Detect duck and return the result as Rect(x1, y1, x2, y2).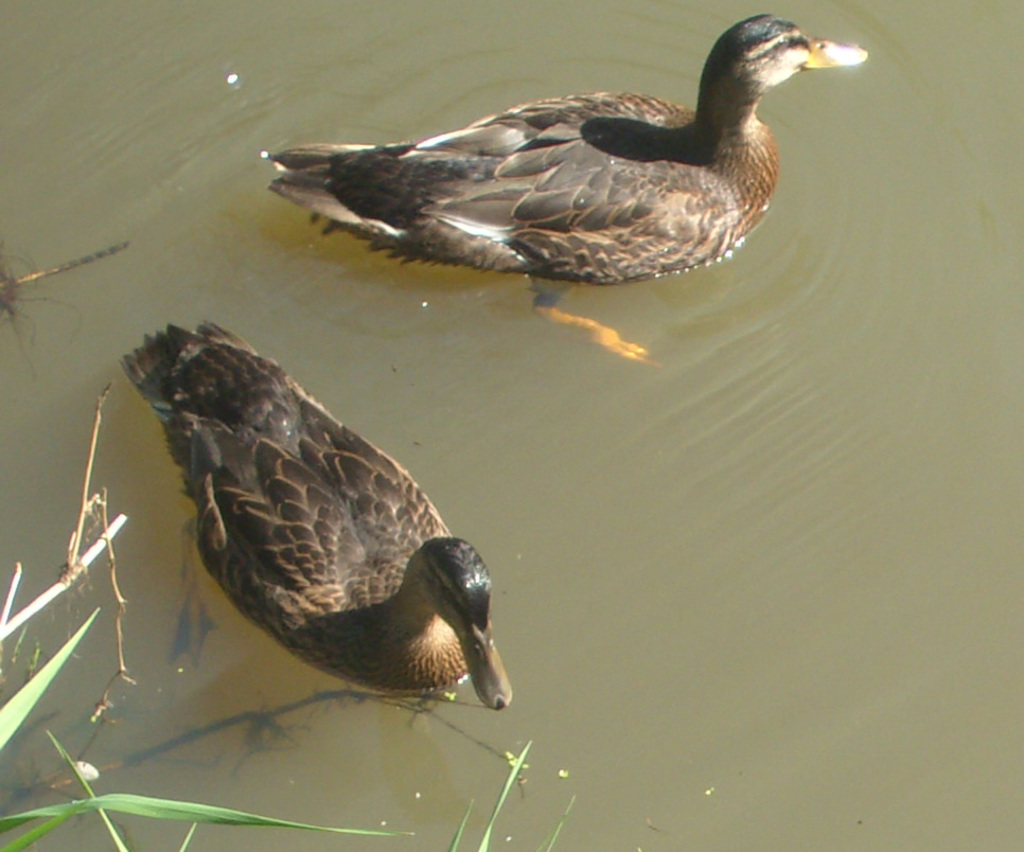
Rect(272, 15, 880, 303).
